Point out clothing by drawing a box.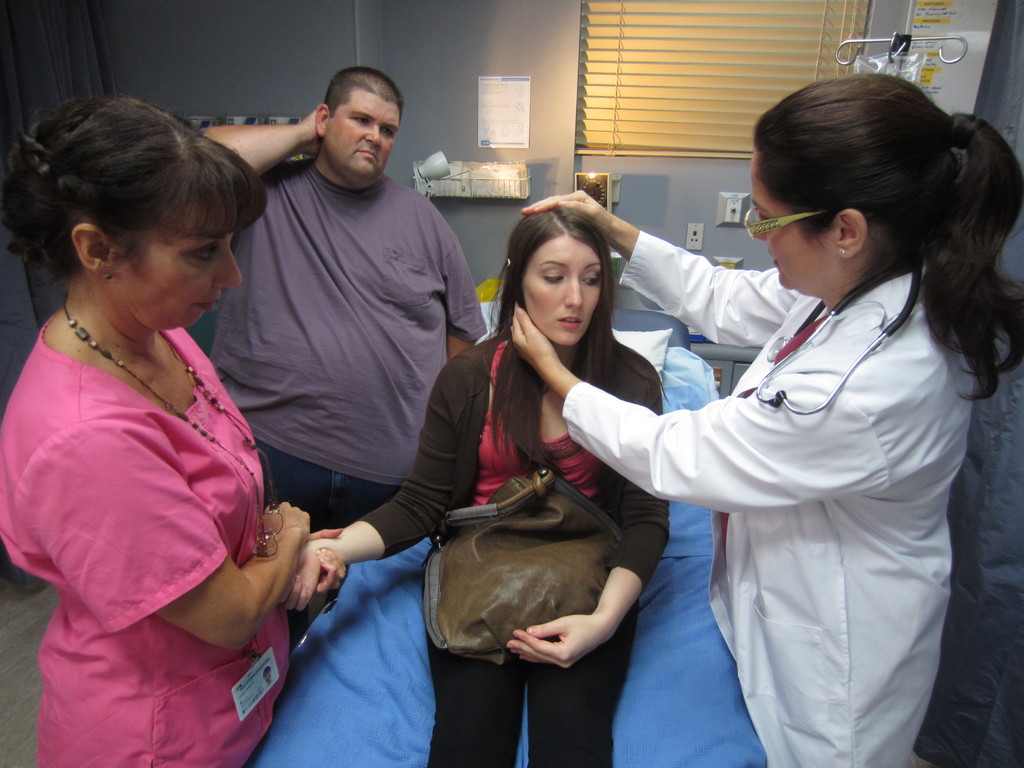
594:178:989:739.
